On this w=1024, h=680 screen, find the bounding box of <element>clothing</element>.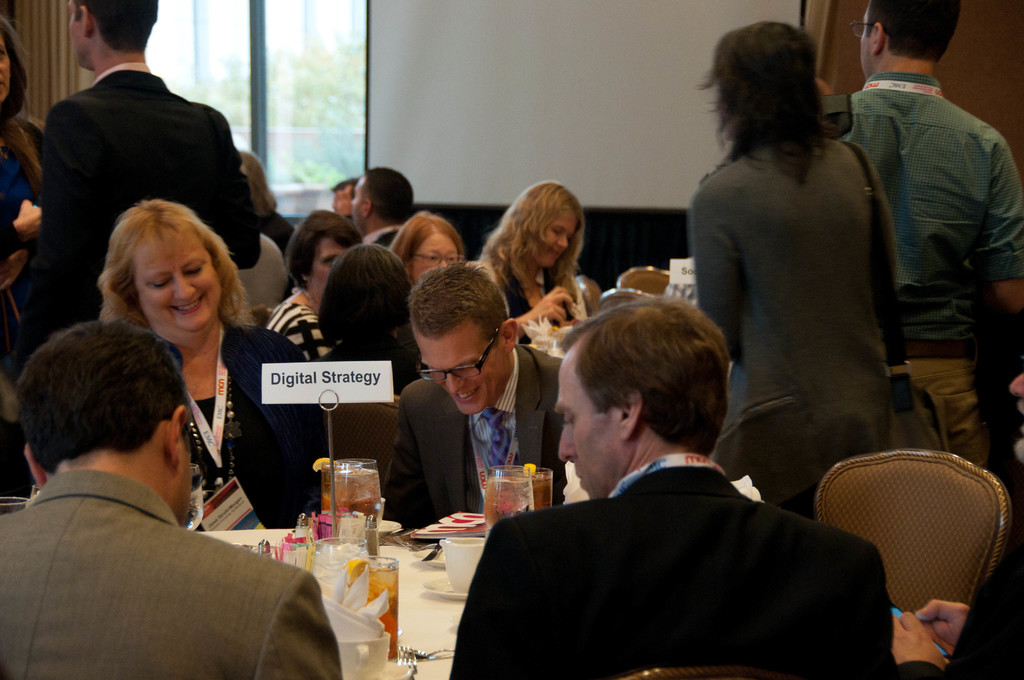
Bounding box: 836:68:1023:471.
